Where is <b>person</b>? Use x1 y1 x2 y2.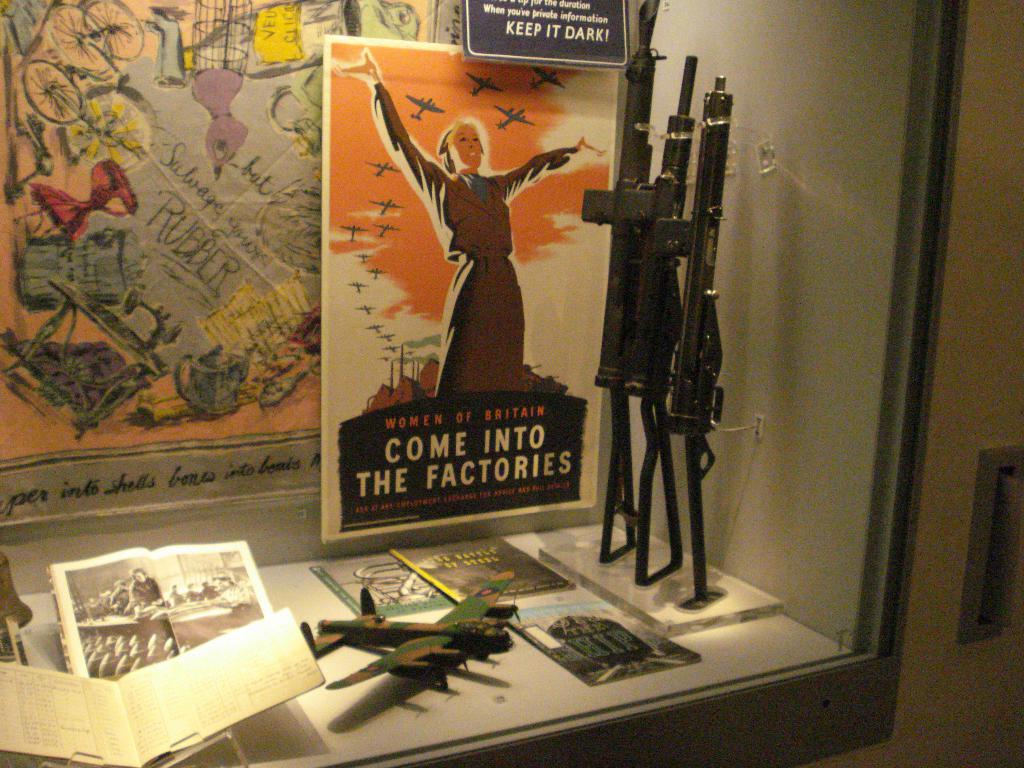
121 569 168 616.
